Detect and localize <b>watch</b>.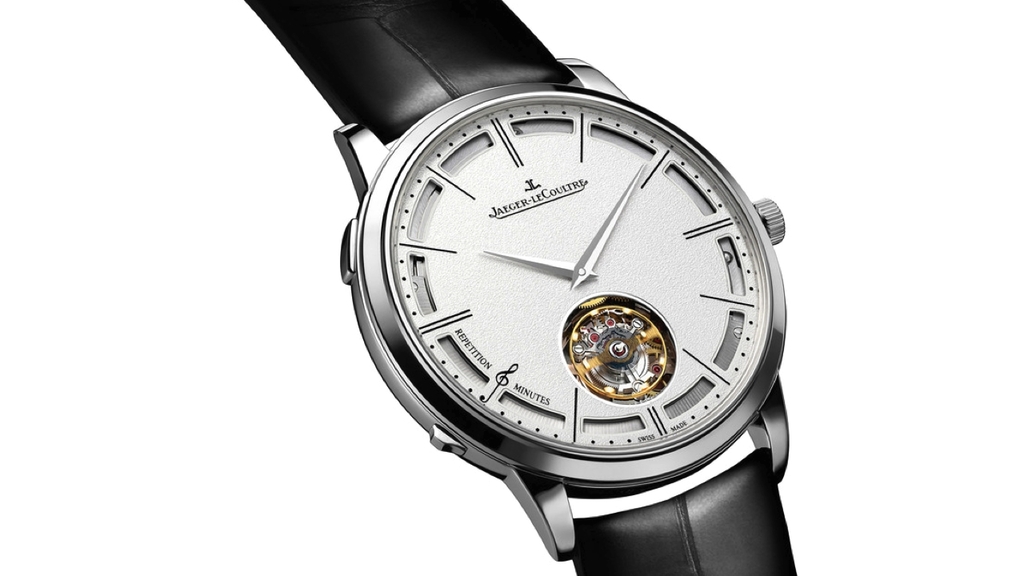
Localized at Rect(239, 0, 801, 575).
